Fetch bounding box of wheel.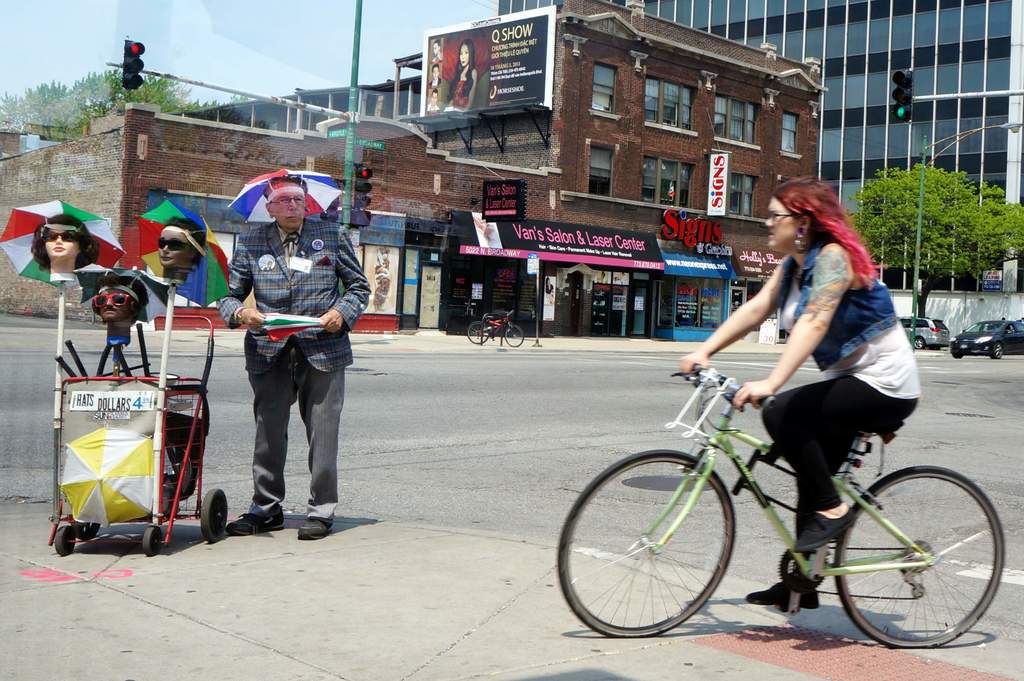
Bbox: <region>199, 487, 224, 540</region>.
